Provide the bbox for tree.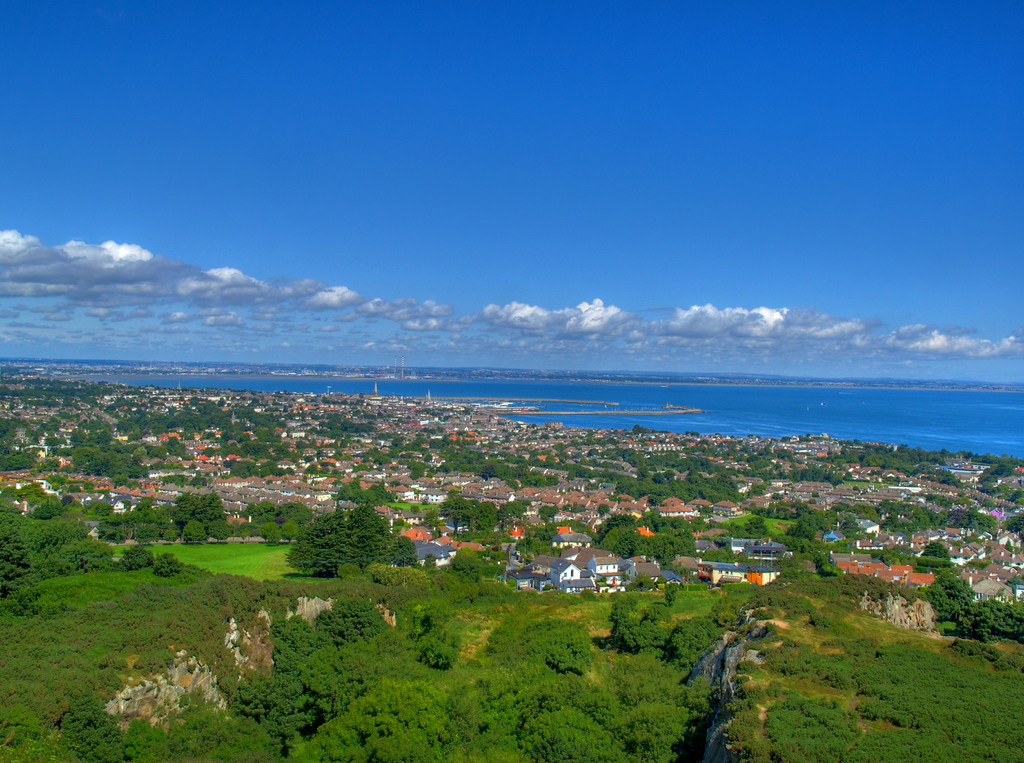
bbox=[368, 563, 429, 595].
